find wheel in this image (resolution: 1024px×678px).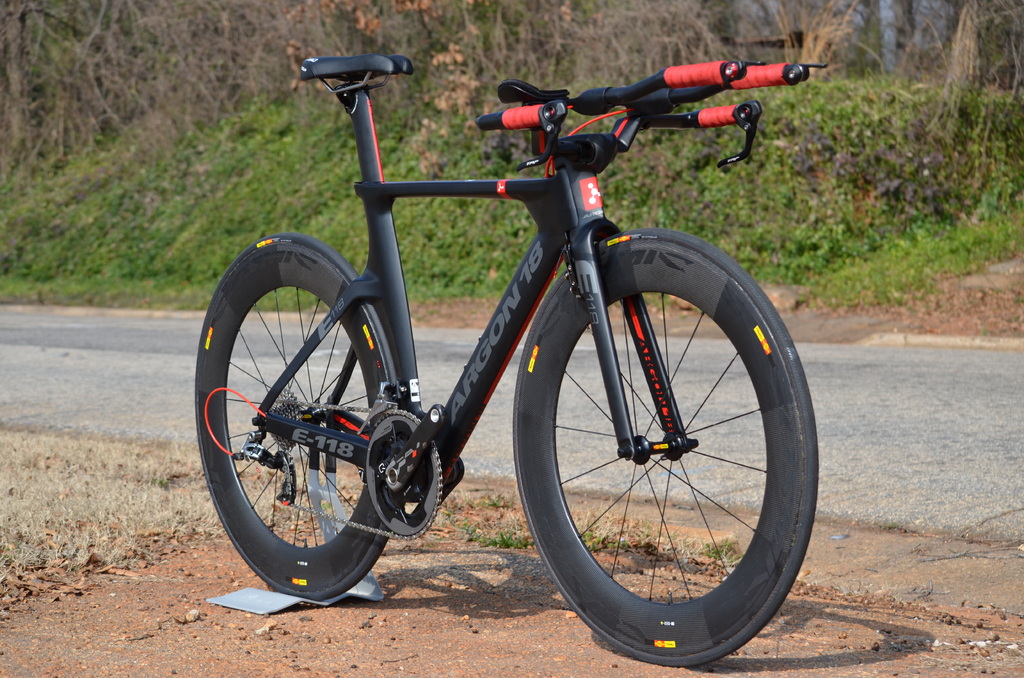
(x1=196, y1=245, x2=429, y2=594).
